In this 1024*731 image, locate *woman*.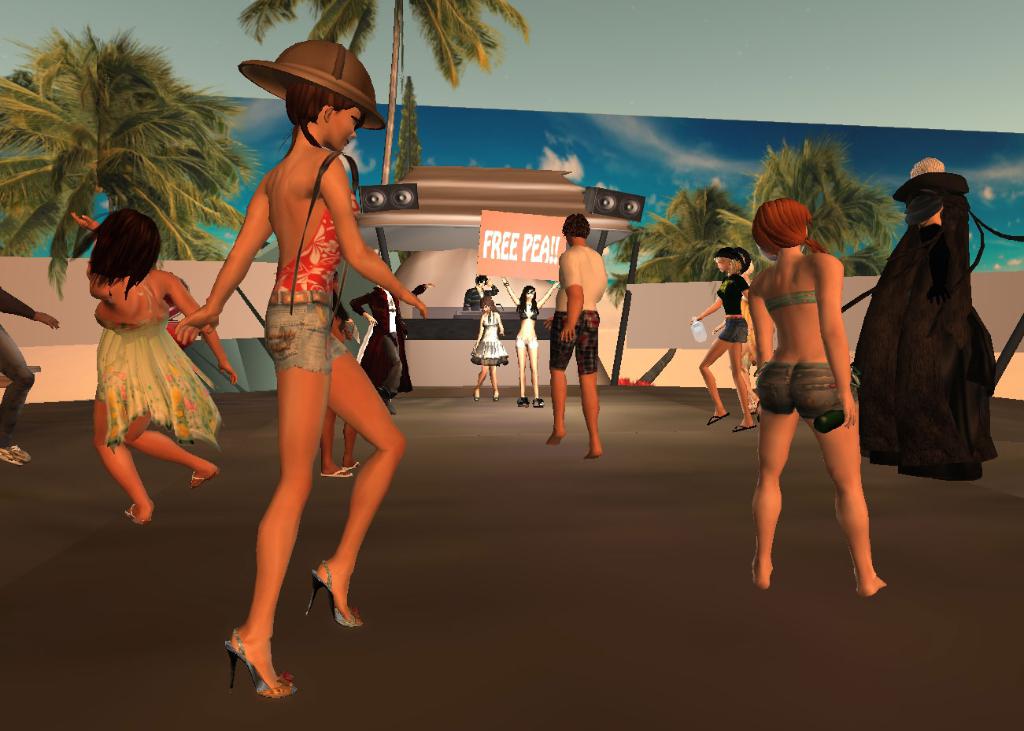
Bounding box: region(471, 297, 508, 402).
